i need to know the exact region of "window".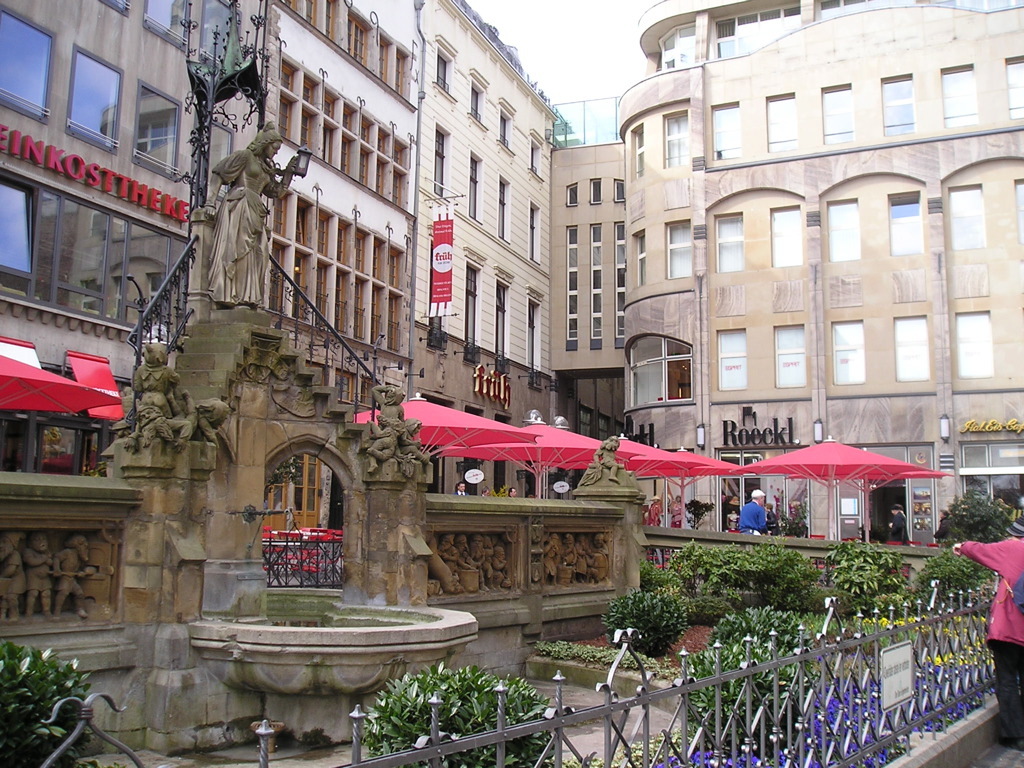
Region: <bbox>277, 63, 292, 144</bbox>.
